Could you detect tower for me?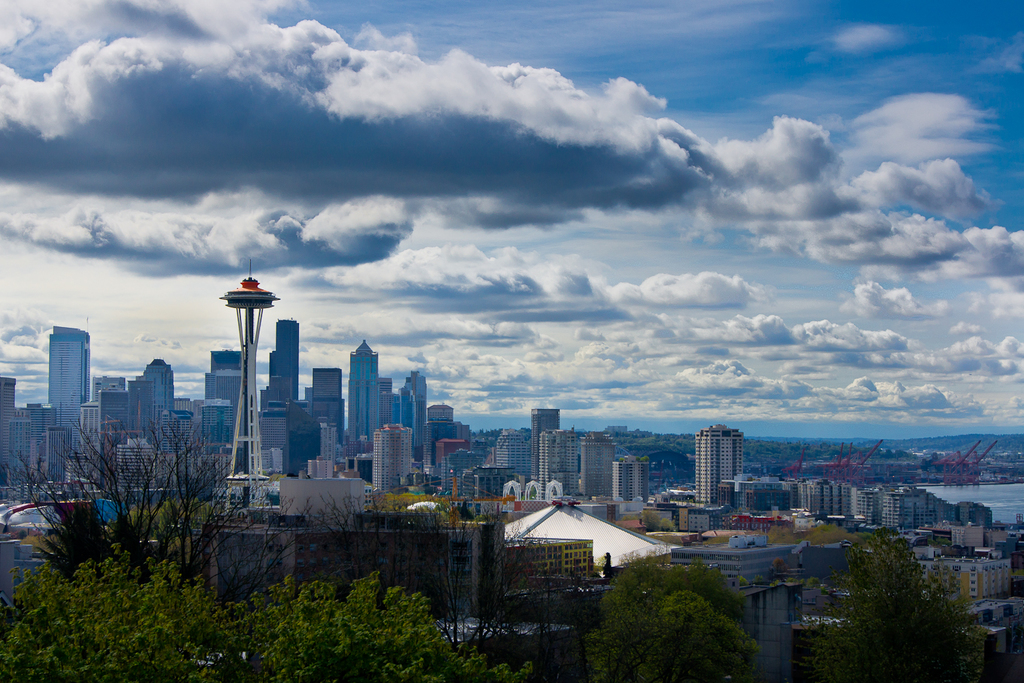
Detection result: locate(531, 410, 556, 477).
